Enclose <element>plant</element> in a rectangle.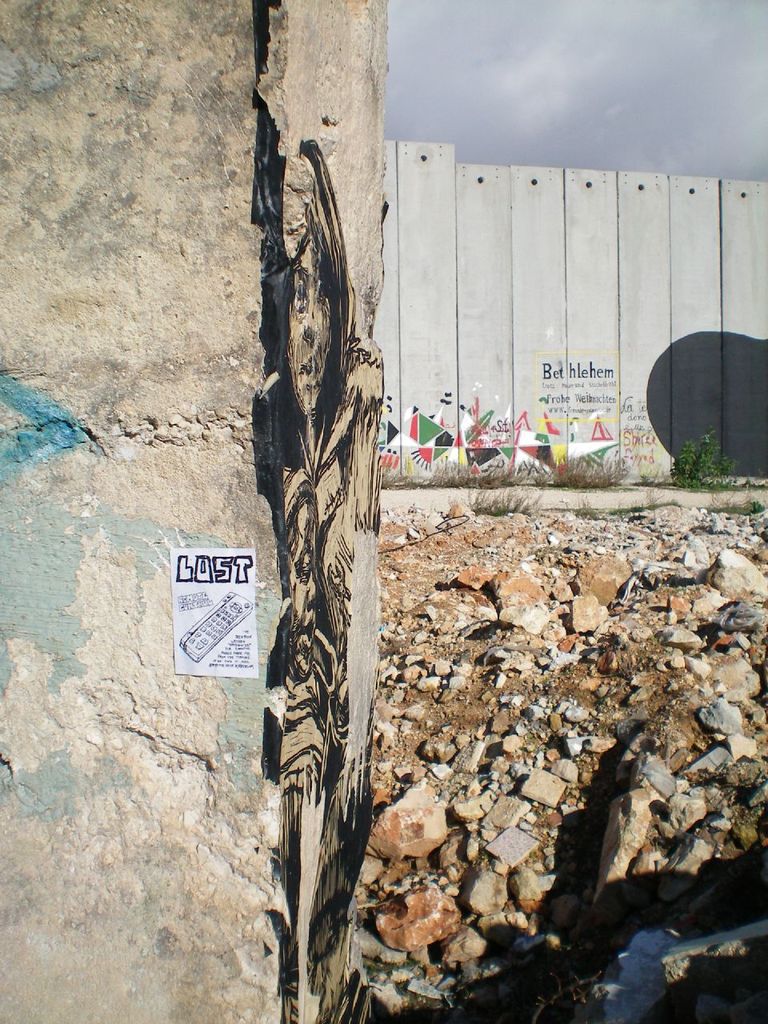
rect(537, 671, 550, 693).
